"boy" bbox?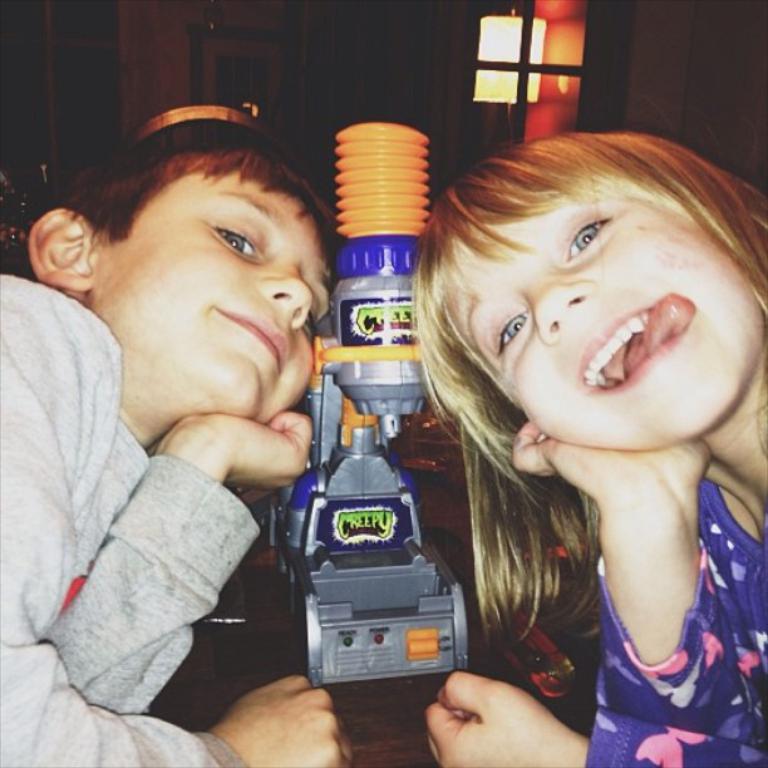
0 112 346 767
